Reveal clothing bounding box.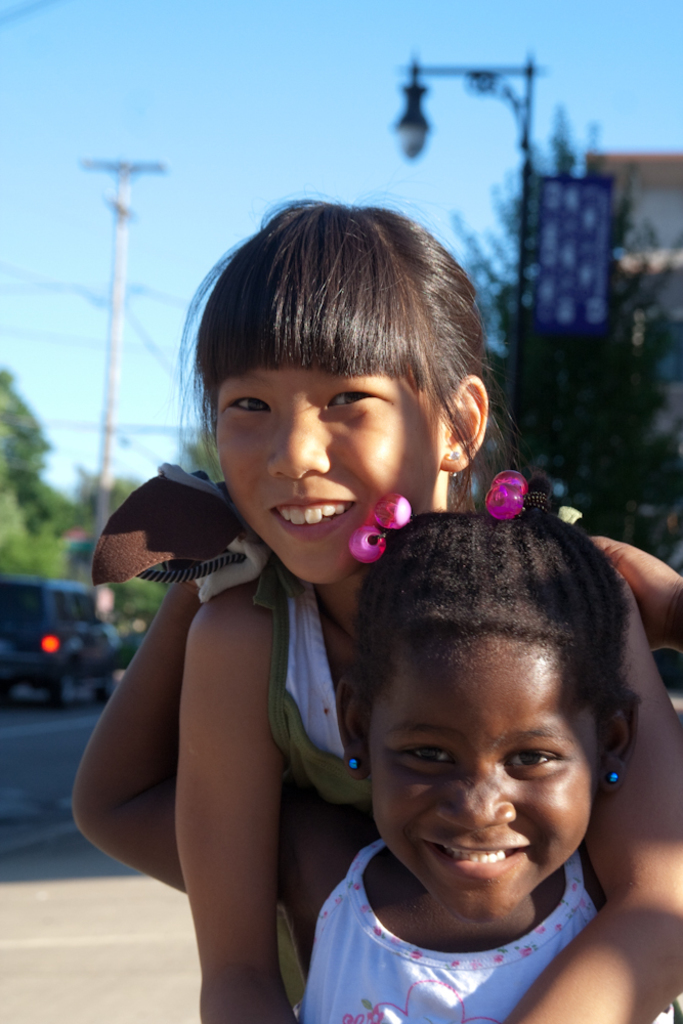
Revealed: {"x1": 302, "y1": 837, "x2": 601, "y2": 1023}.
